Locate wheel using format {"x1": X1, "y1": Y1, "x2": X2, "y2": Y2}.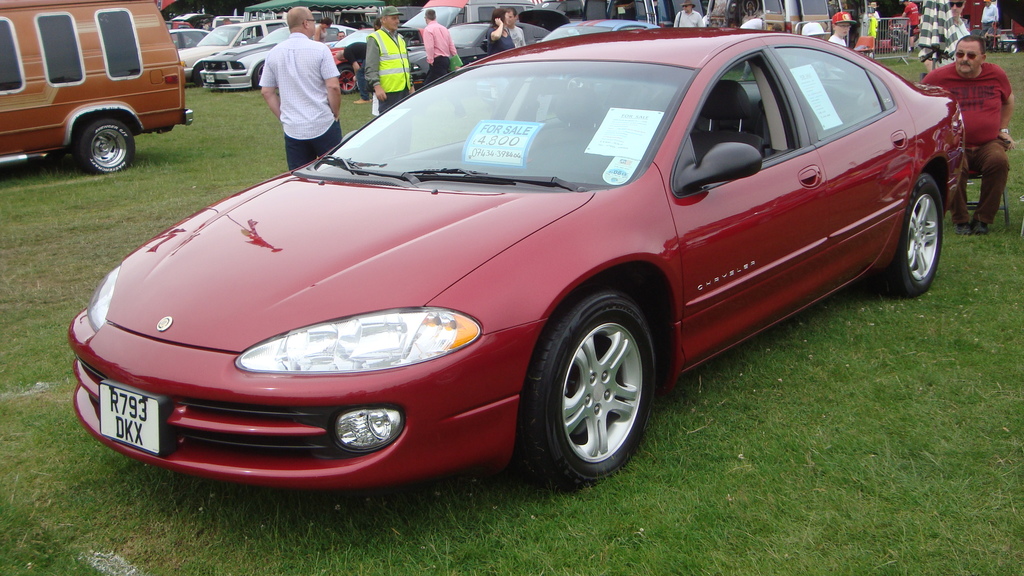
{"x1": 252, "y1": 61, "x2": 268, "y2": 92}.
